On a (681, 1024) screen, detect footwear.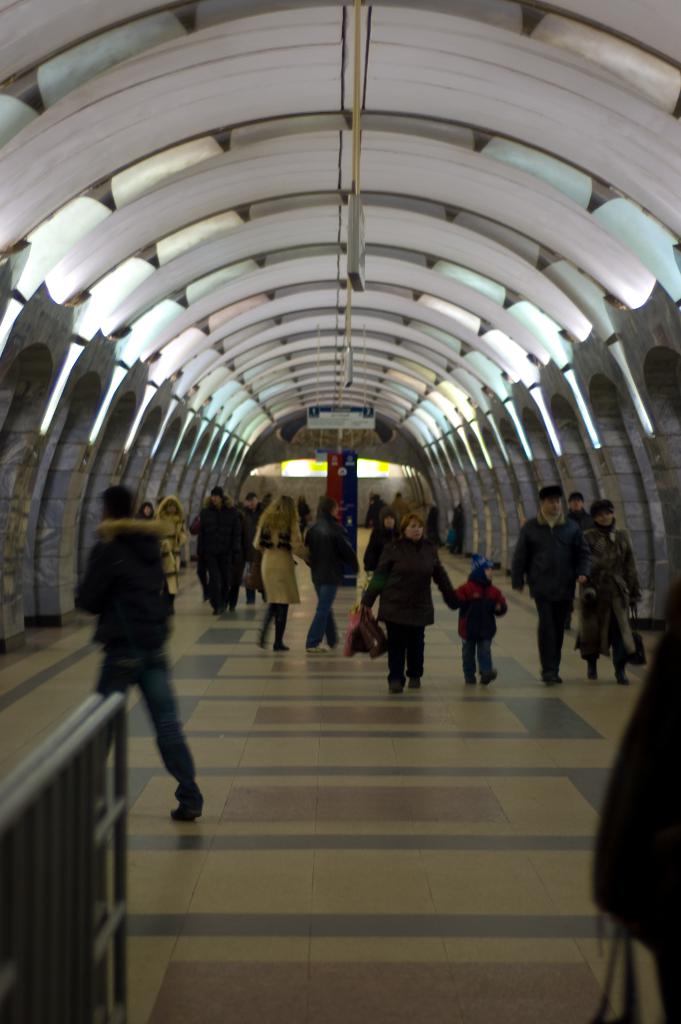
detection(267, 644, 280, 655).
